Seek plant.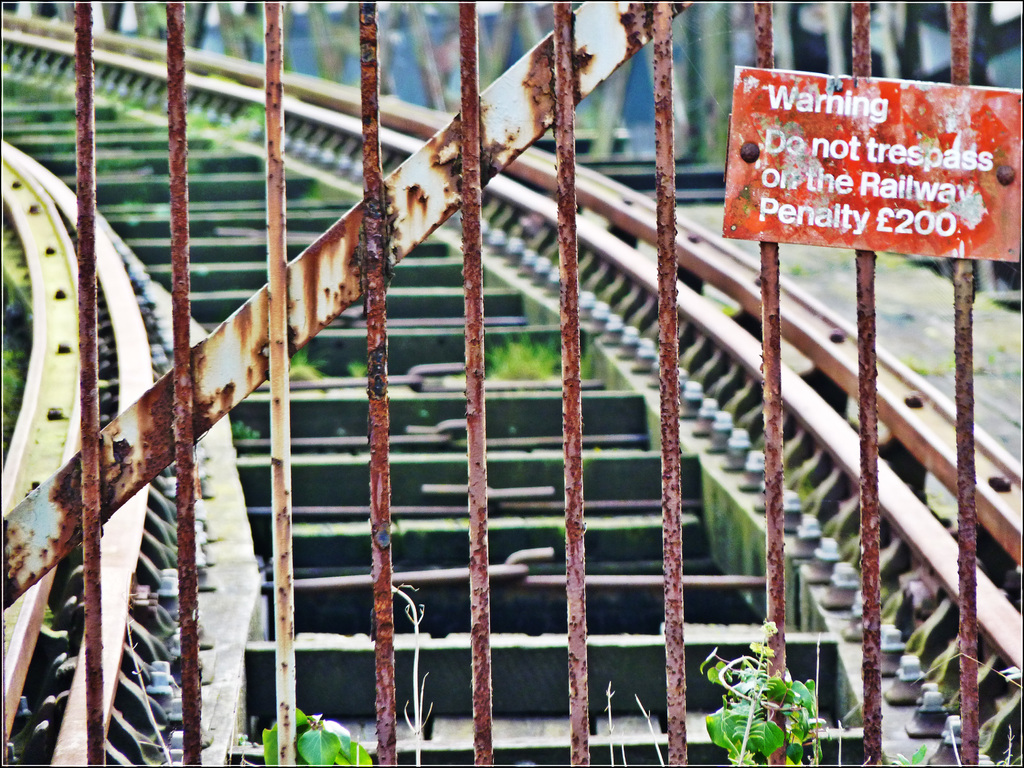
bbox=(892, 740, 932, 764).
